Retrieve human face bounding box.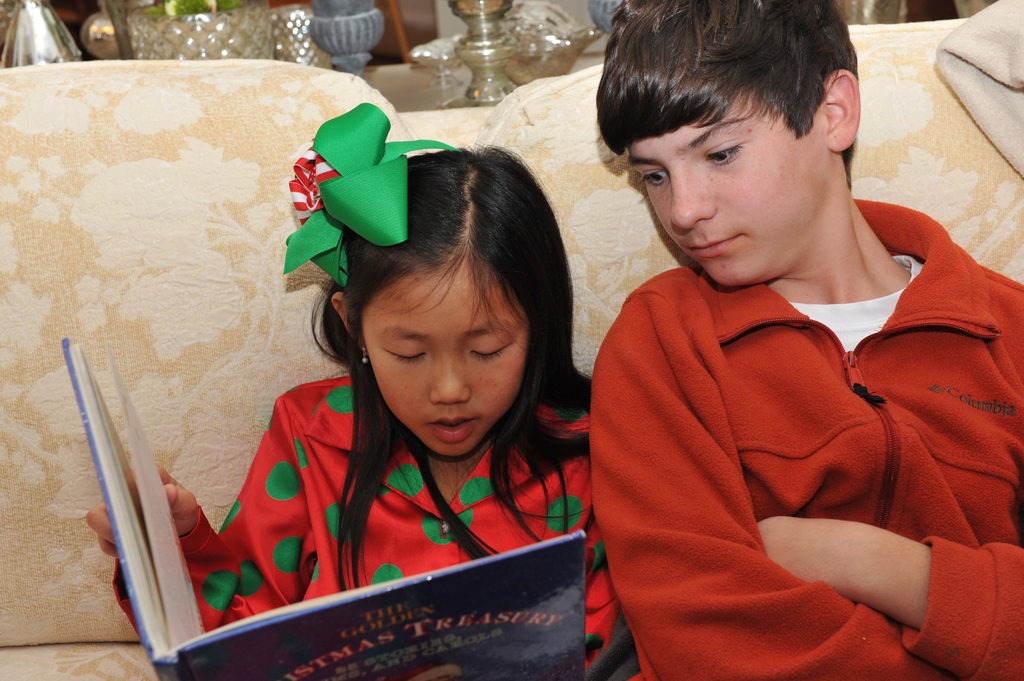
Bounding box: BBox(358, 249, 524, 456).
